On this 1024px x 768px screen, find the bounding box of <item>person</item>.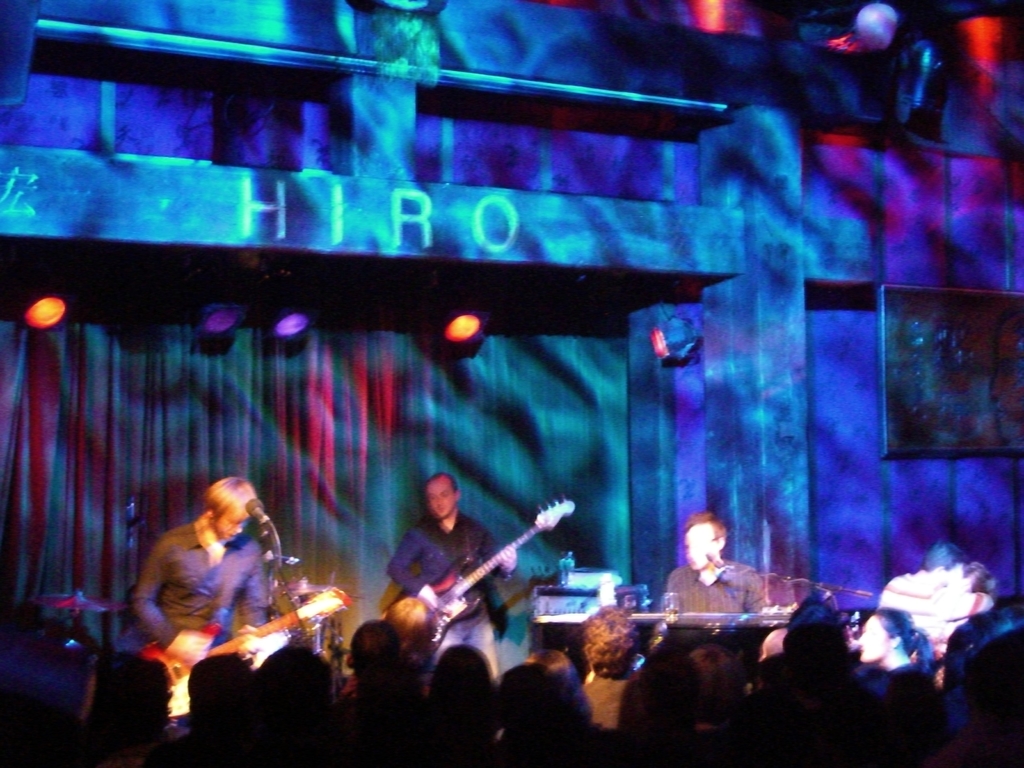
Bounding box: select_region(140, 470, 275, 700).
